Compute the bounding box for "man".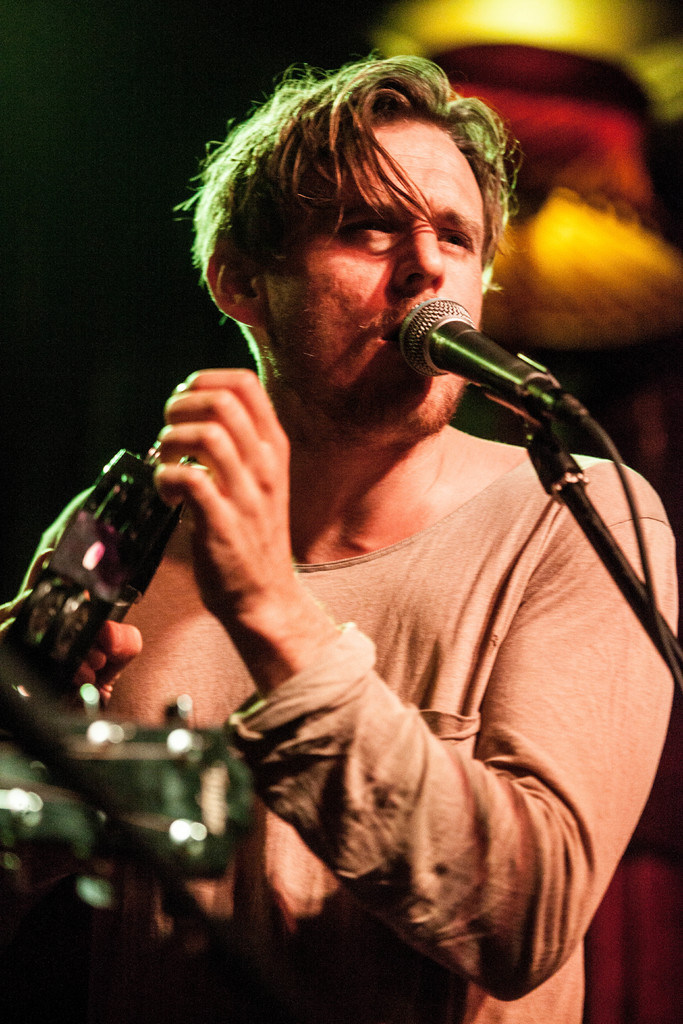
x1=0 y1=43 x2=682 y2=1023.
